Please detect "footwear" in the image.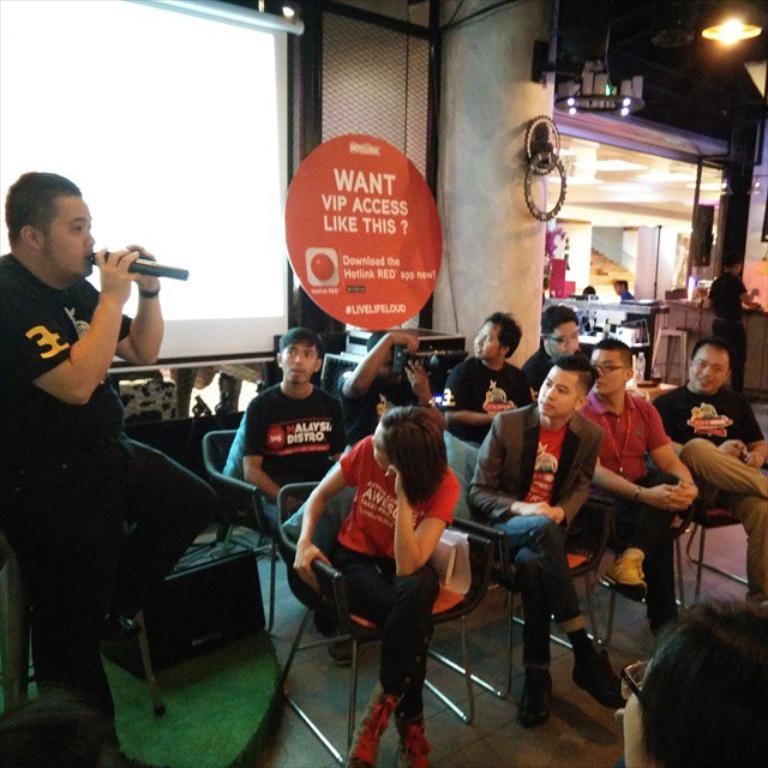
(346,688,394,767).
